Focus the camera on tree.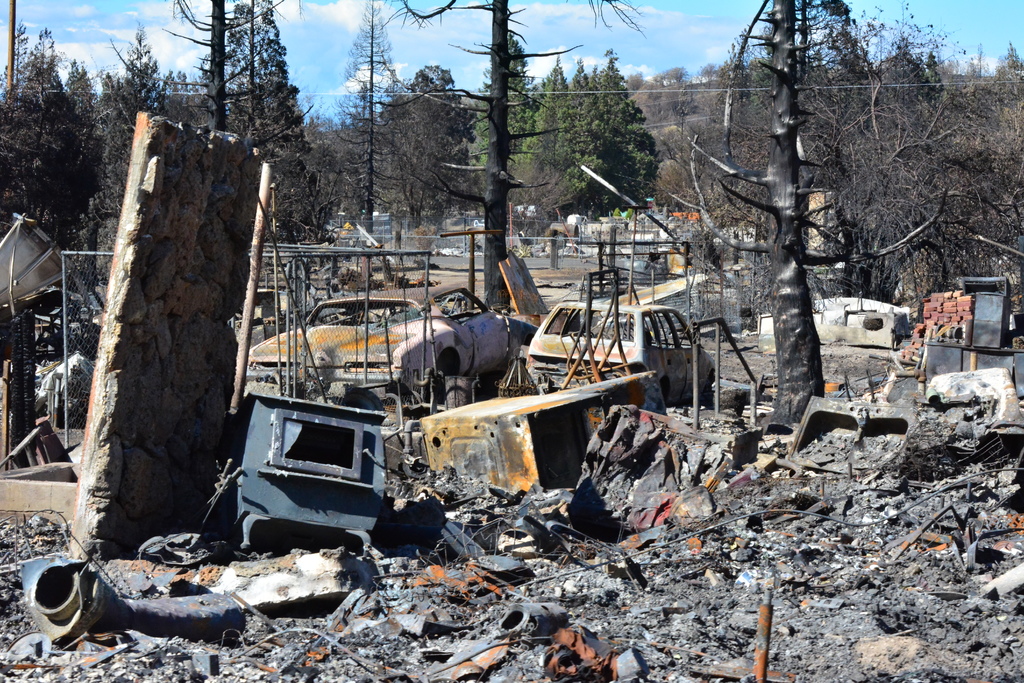
Focus region: locate(547, 59, 598, 195).
